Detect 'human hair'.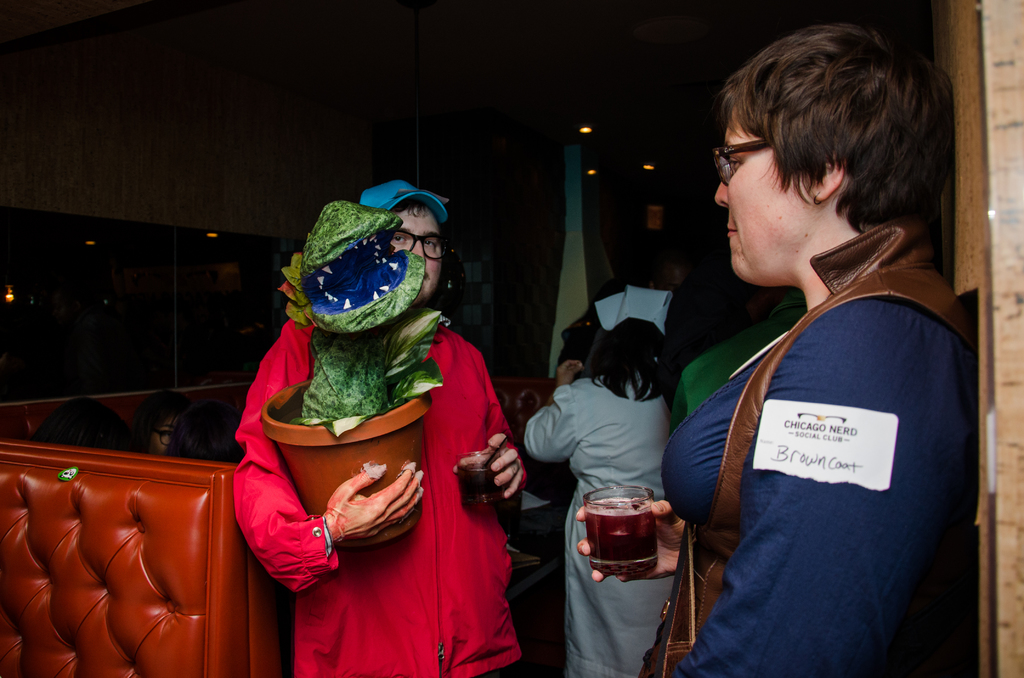
Detected at <region>133, 386, 189, 453</region>.
